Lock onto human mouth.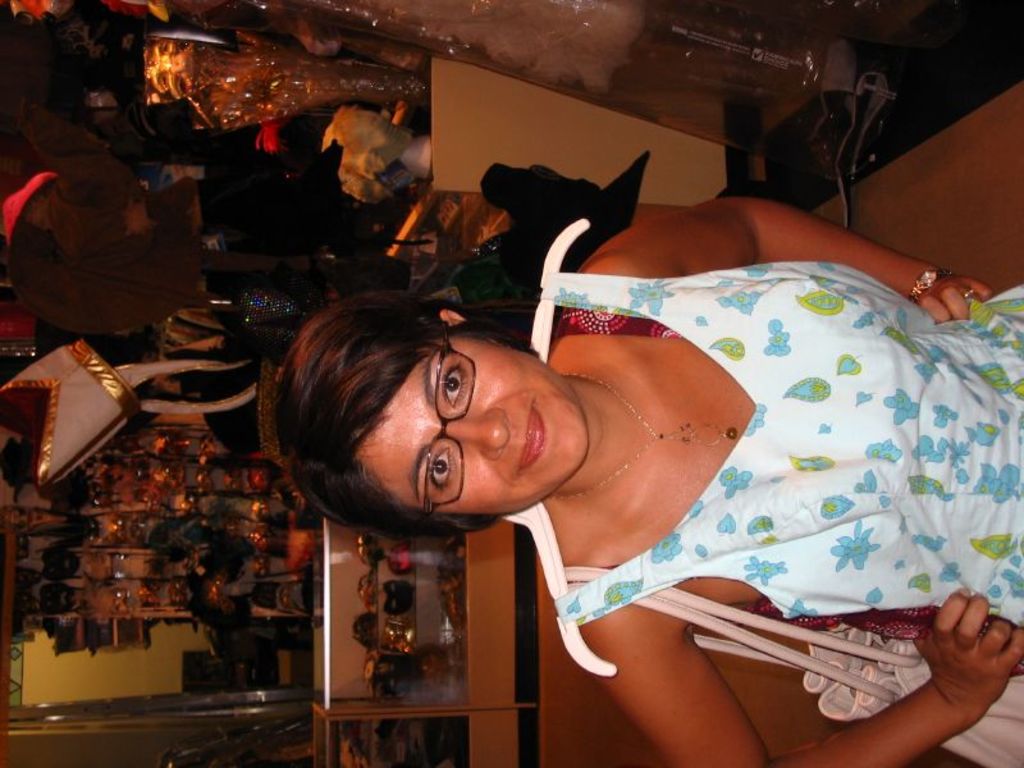
Locked: crop(518, 402, 547, 472).
